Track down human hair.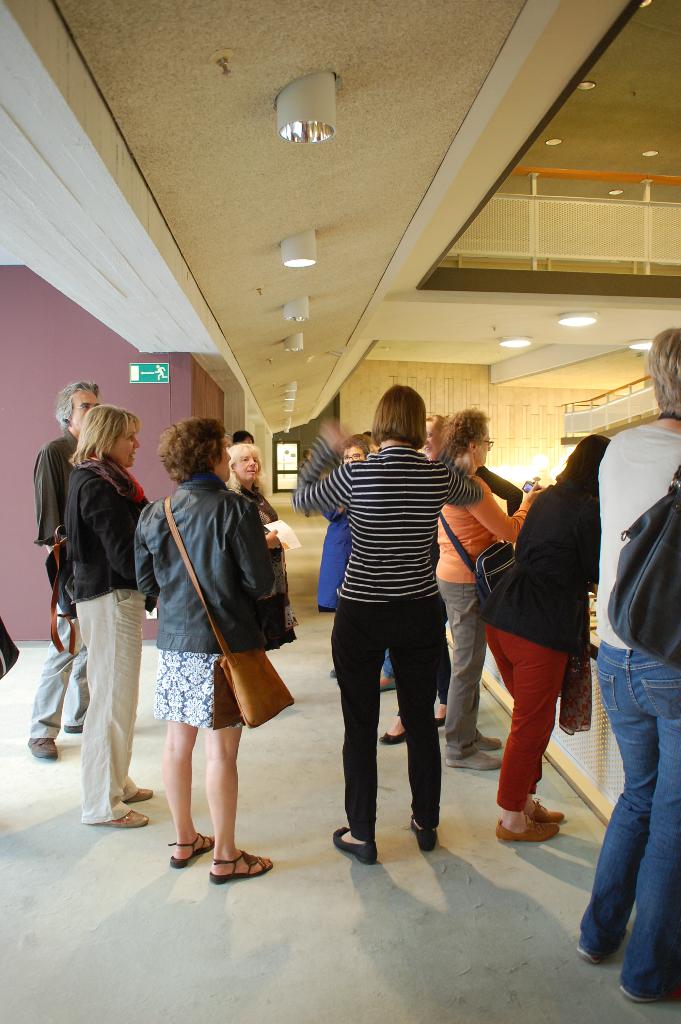
Tracked to select_region(439, 410, 491, 456).
